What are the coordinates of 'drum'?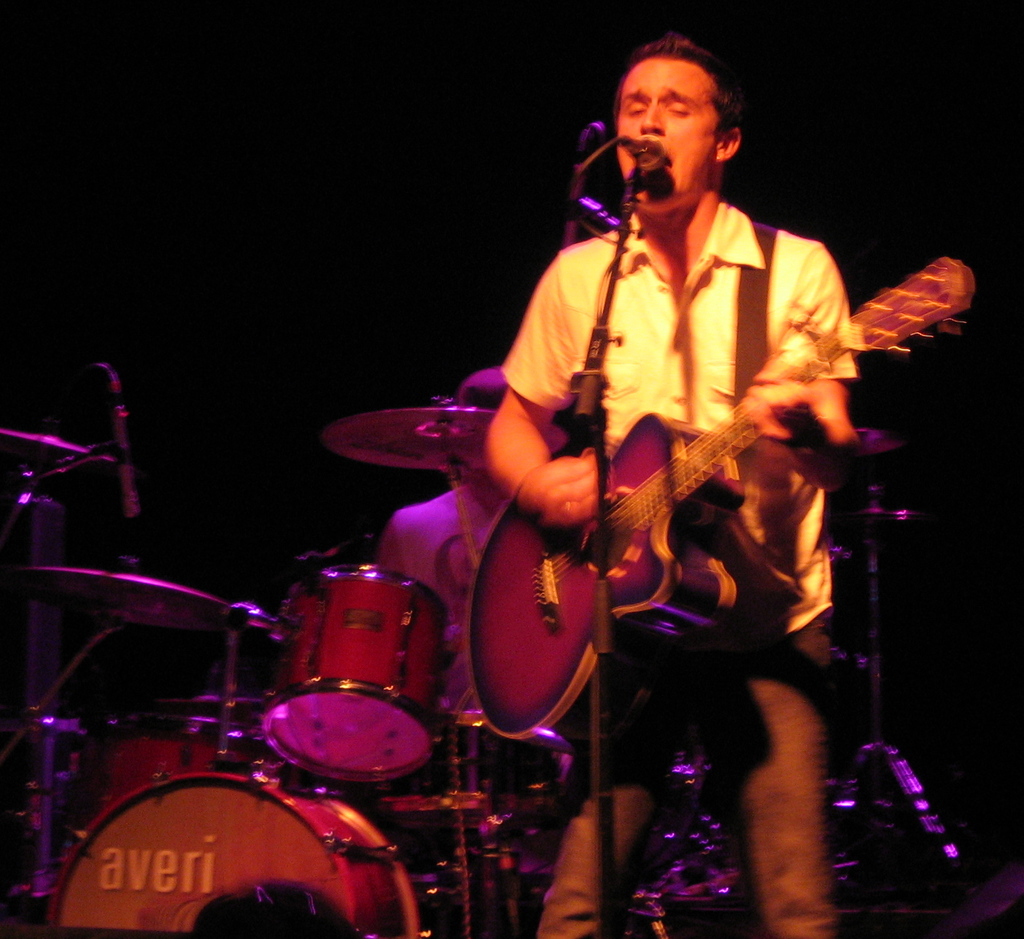
(261,563,454,777).
